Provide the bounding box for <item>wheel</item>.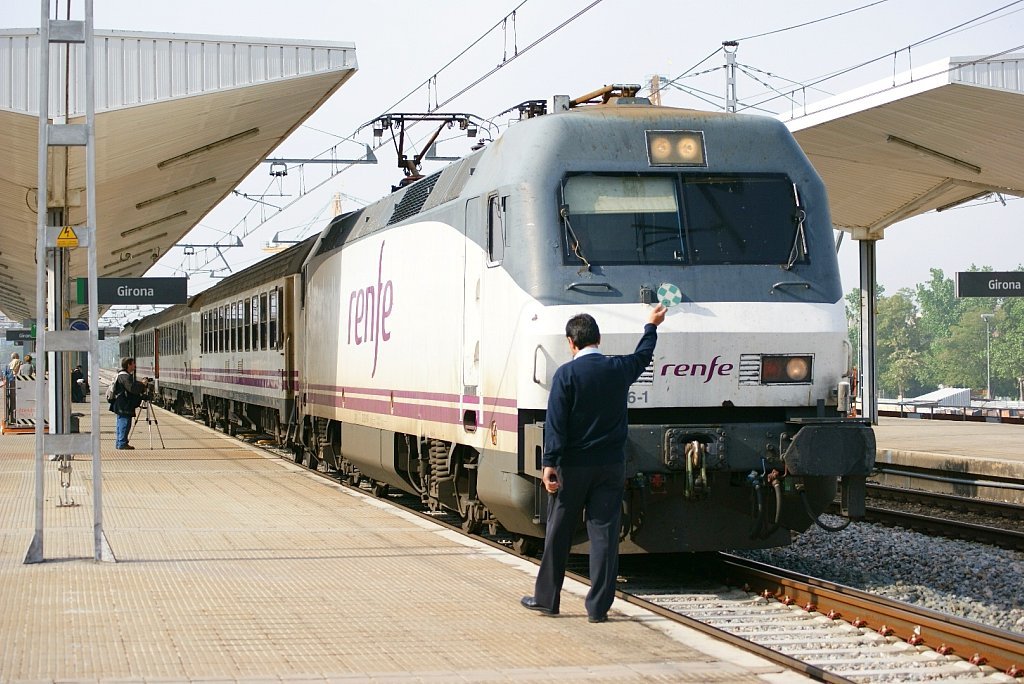
rect(463, 503, 484, 534).
